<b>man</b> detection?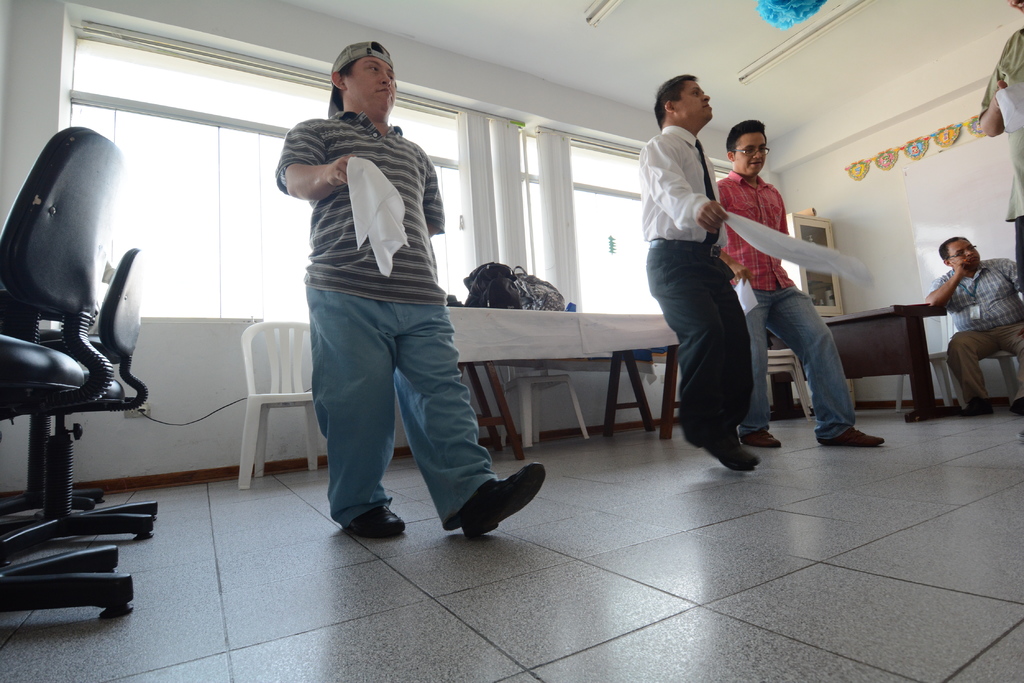
268, 60, 499, 539
